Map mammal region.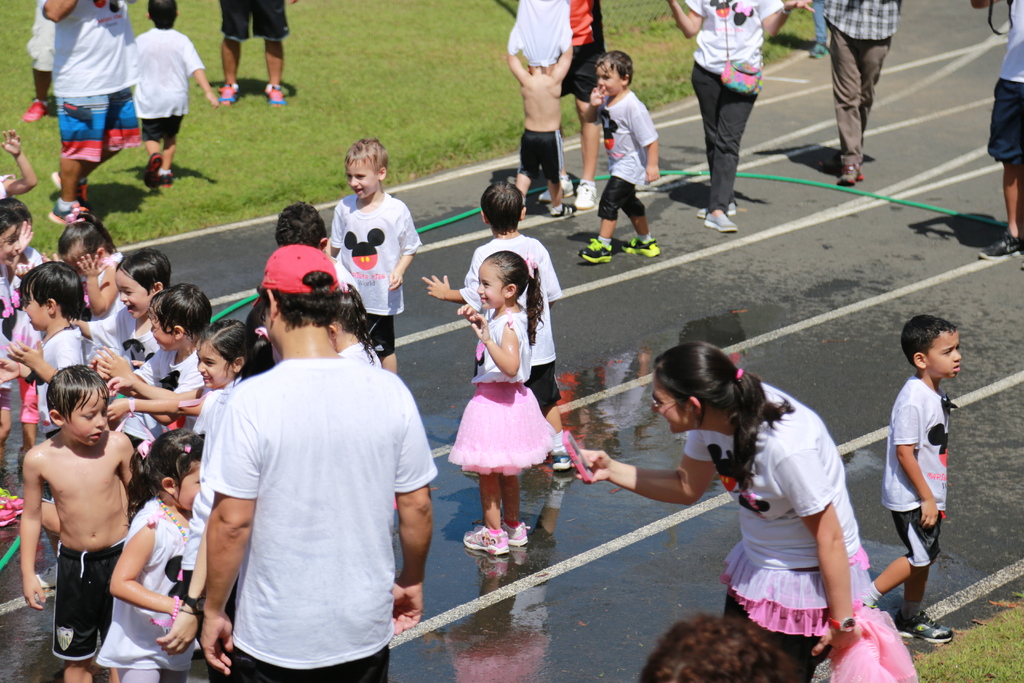
Mapped to rect(463, 178, 575, 468).
